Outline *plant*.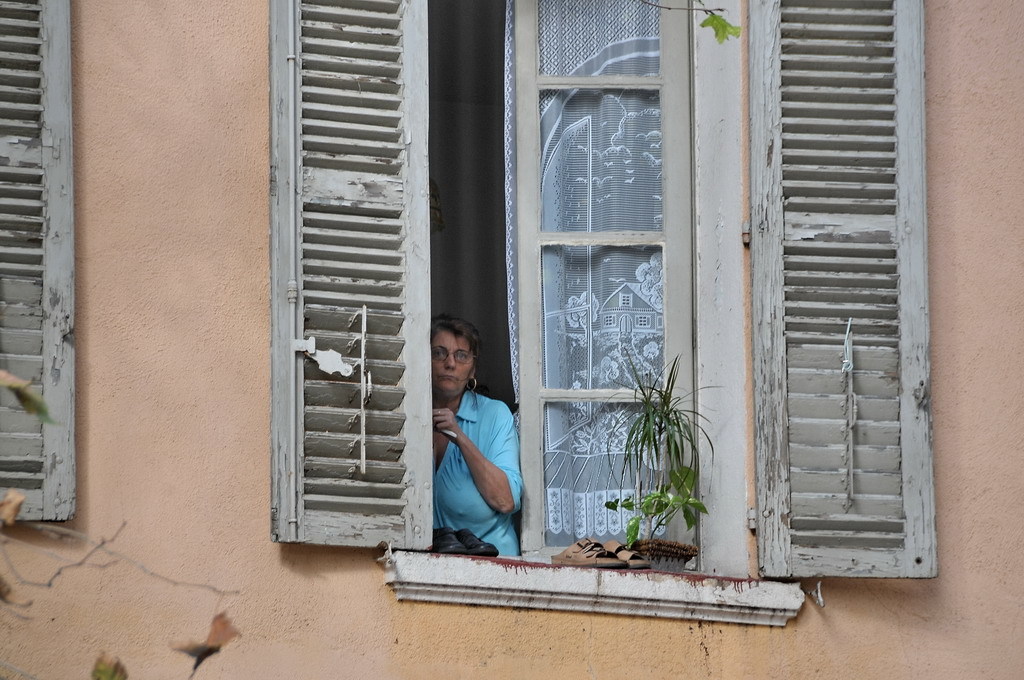
Outline: region(610, 339, 715, 530).
